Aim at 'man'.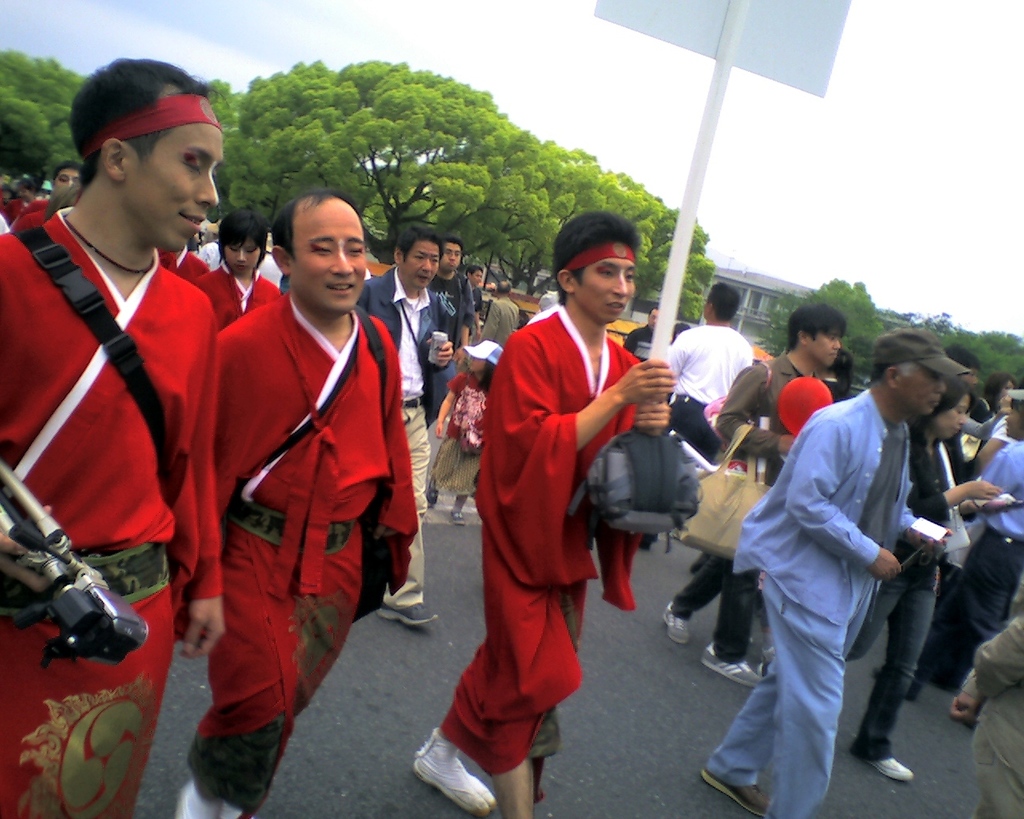
Aimed at locate(214, 183, 421, 818).
